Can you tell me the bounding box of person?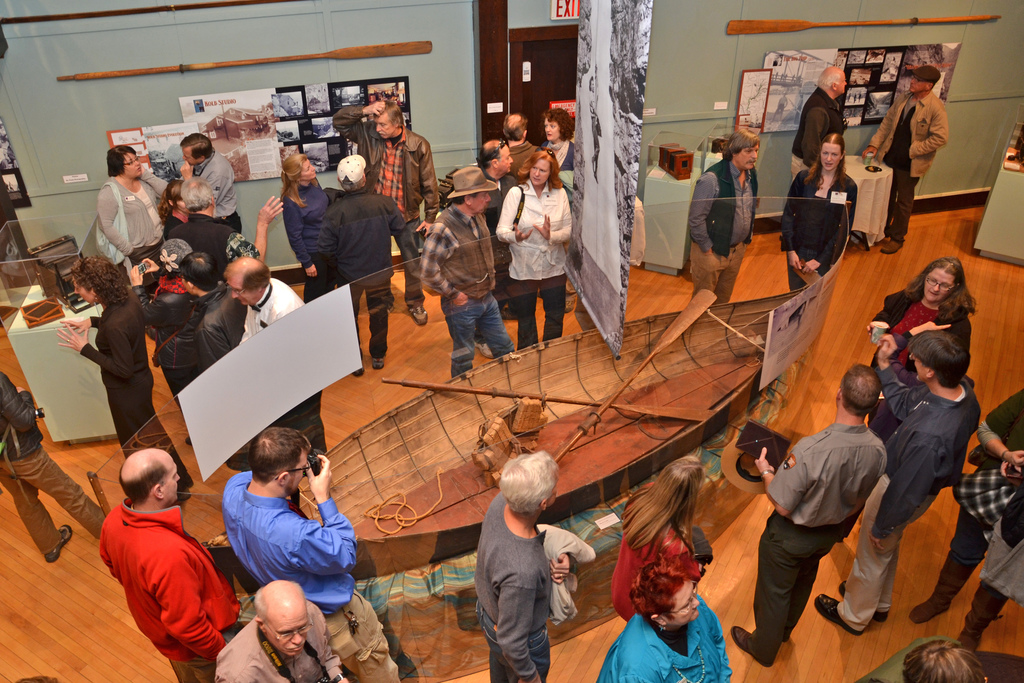
593, 569, 736, 682.
